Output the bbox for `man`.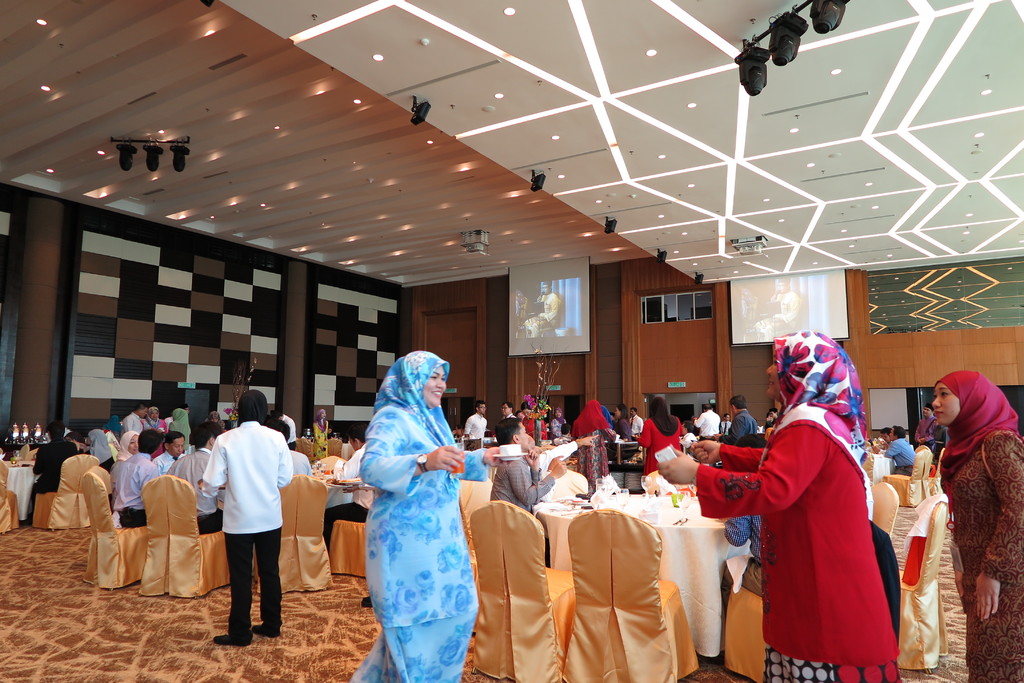
BBox(113, 428, 168, 534).
